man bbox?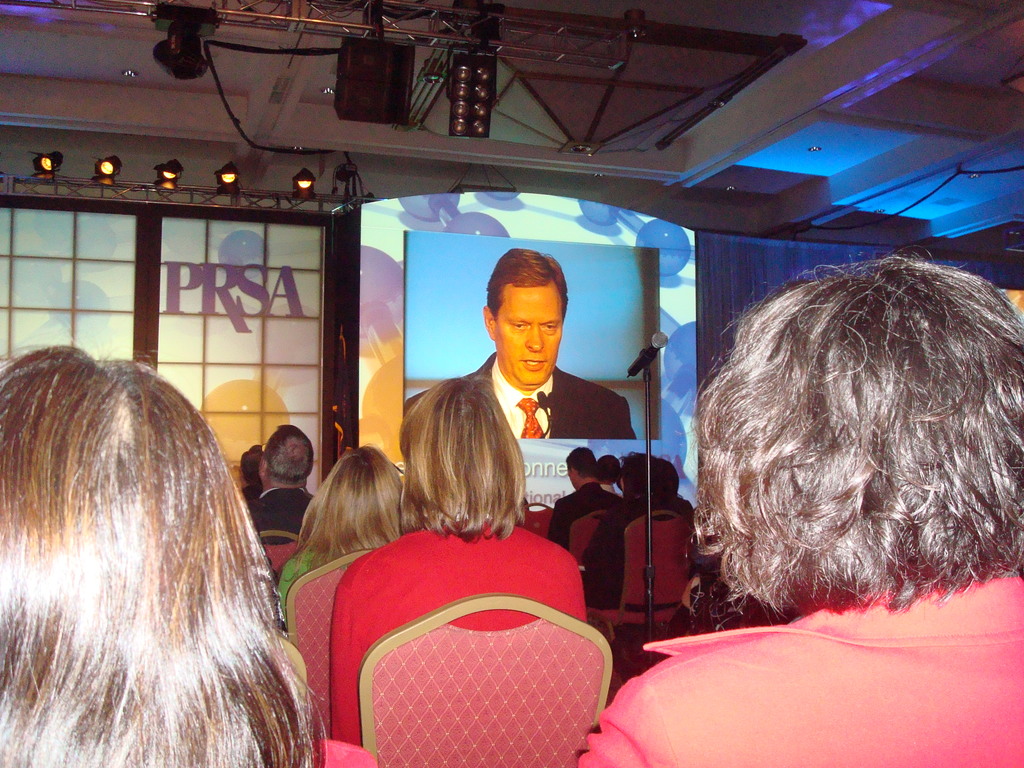
(x1=242, y1=420, x2=311, y2=547)
